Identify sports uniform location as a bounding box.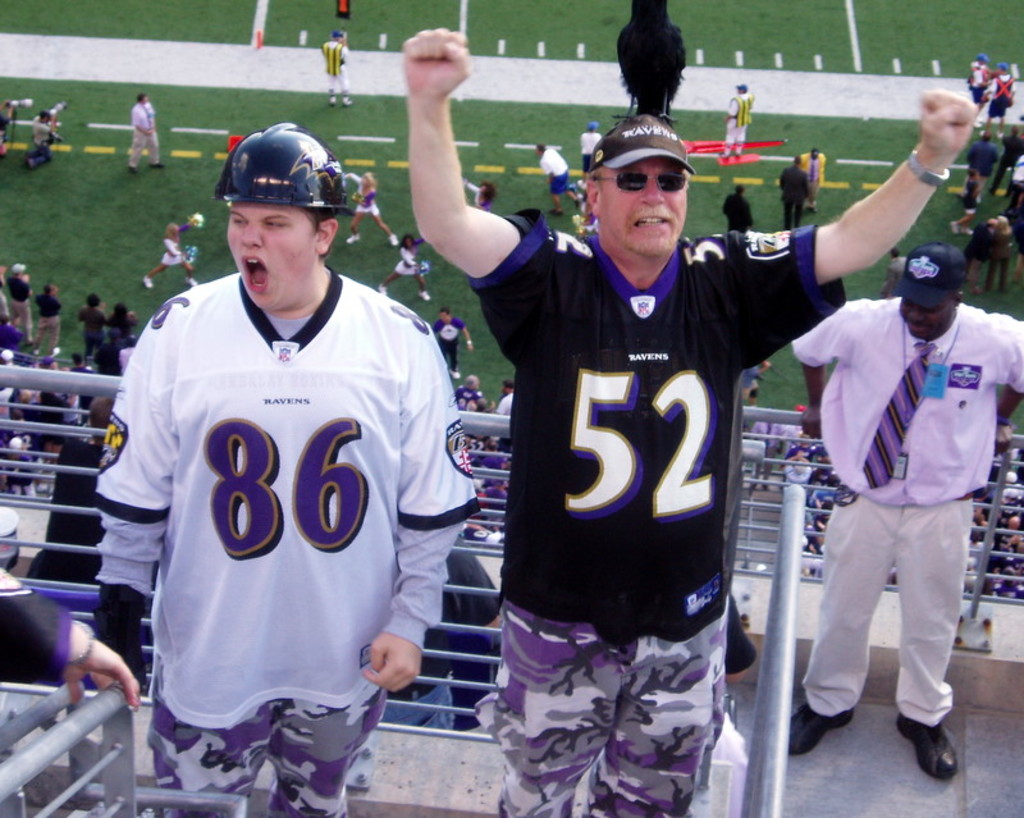
bbox=[378, 250, 431, 301].
